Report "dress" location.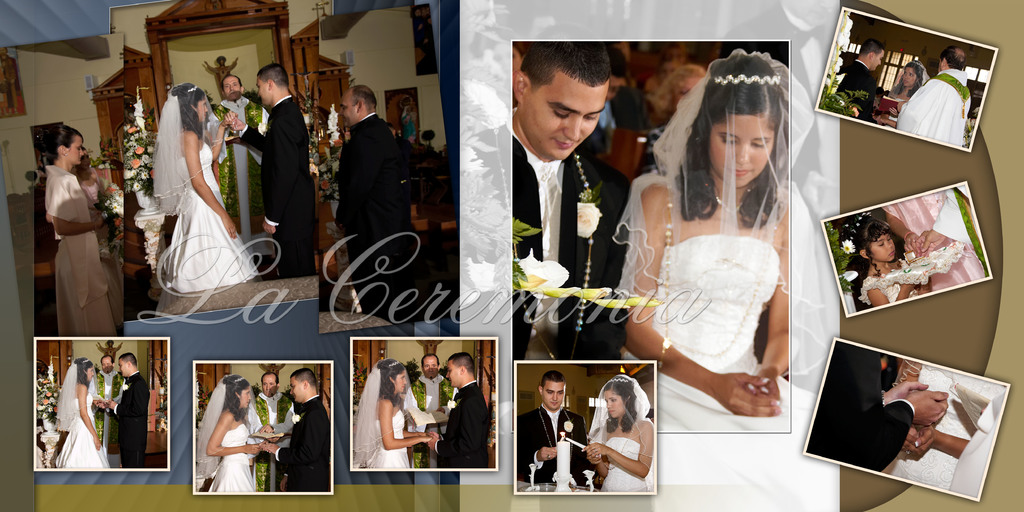
Report: 371:401:409:466.
